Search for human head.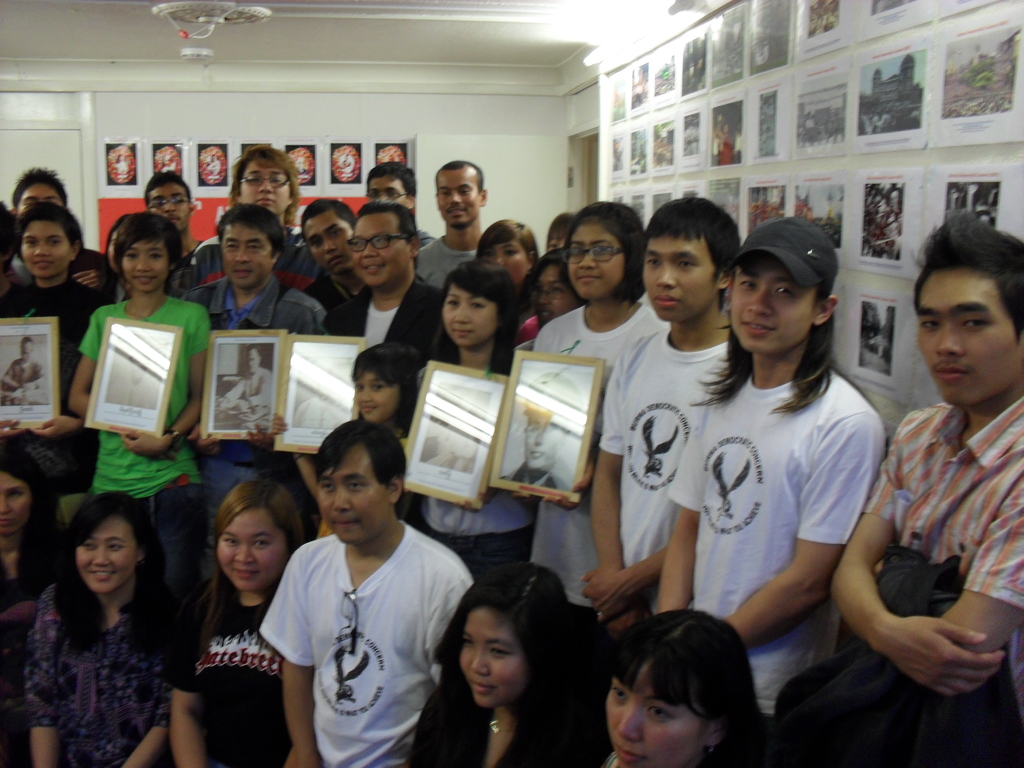
Found at pyautogui.locateOnScreen(515, 372, 584, 468).
